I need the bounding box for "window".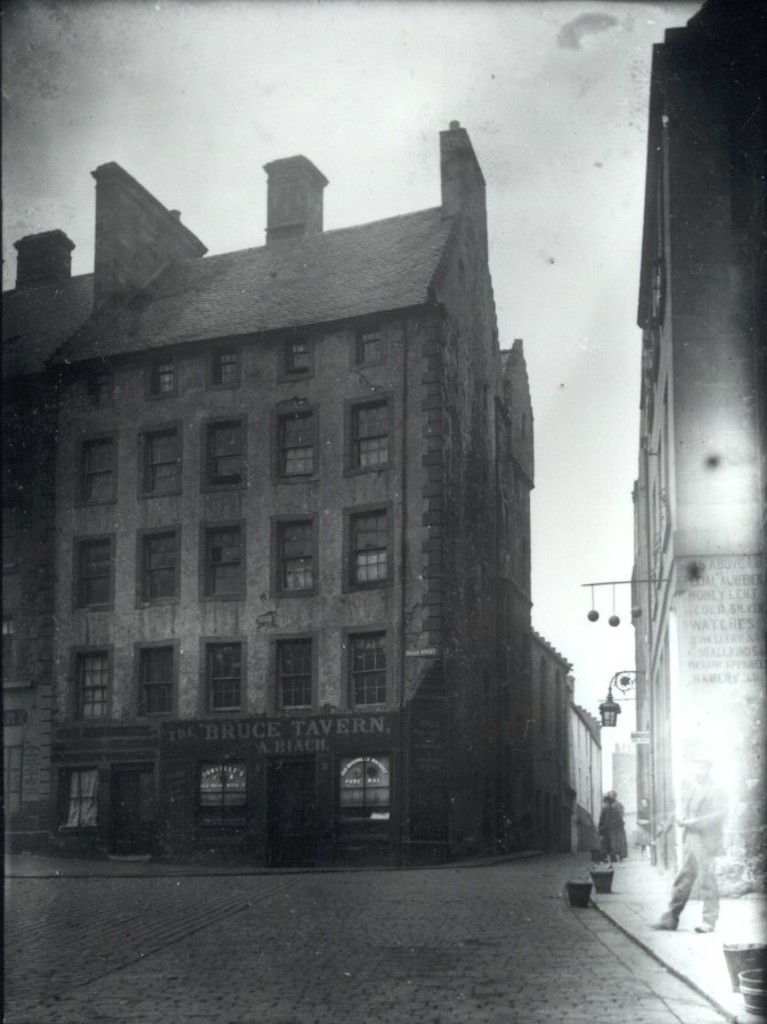
Here it is: <bbox>340, 751, 401, 825</bbox>.
